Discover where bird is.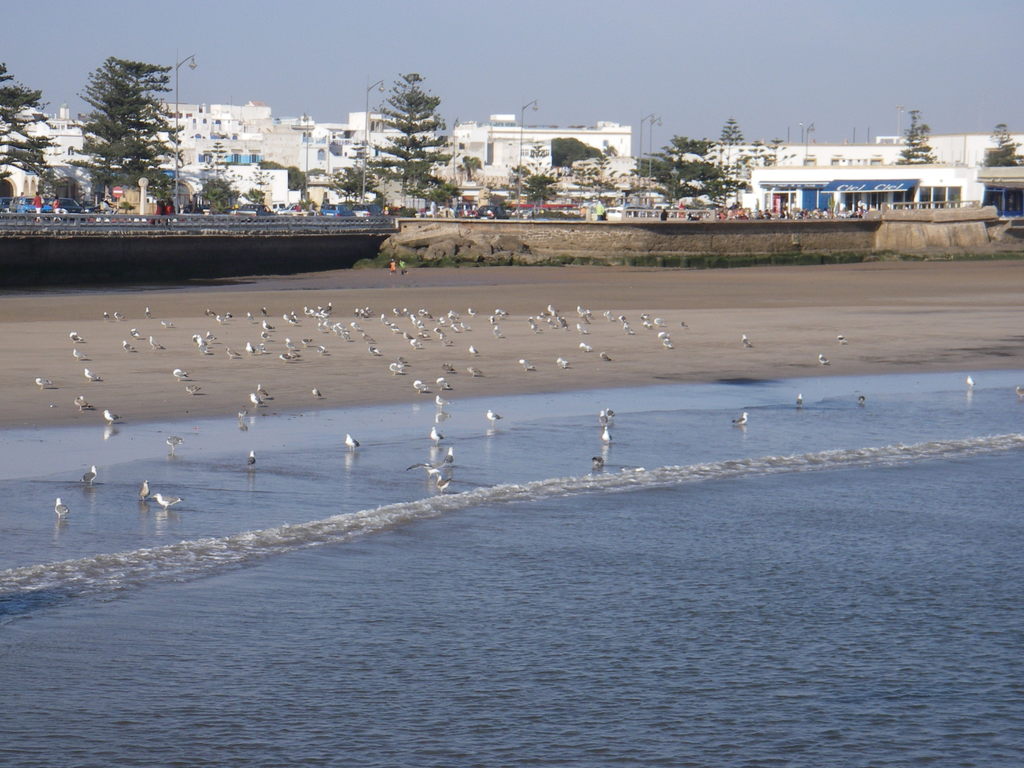
Discovered at (left=278, top=351, right=292, bottom=360).
